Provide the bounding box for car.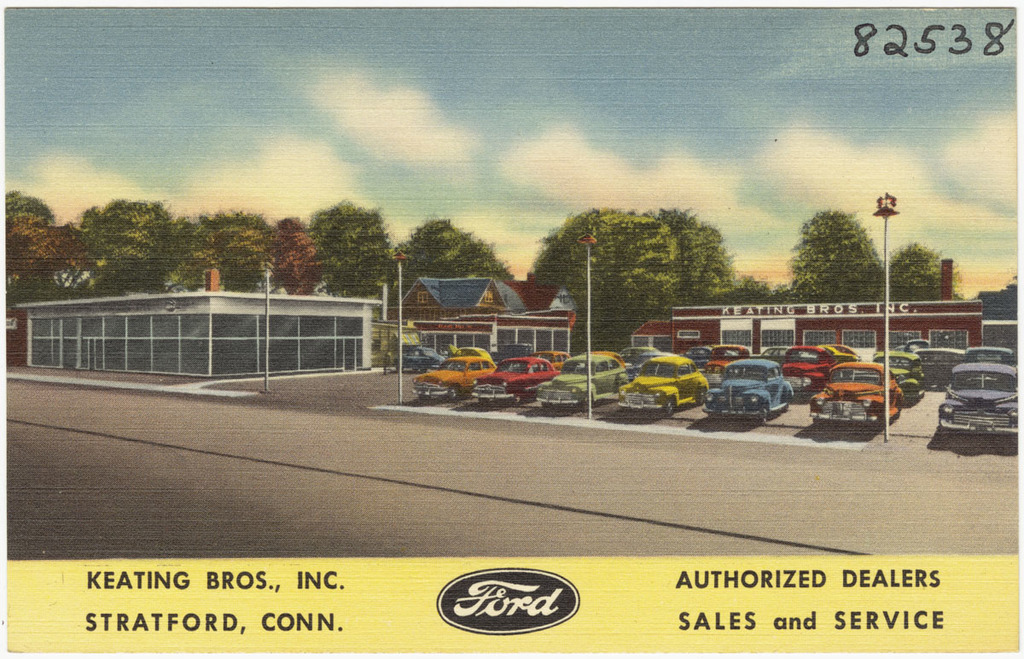
[699, 356, 800, 437].
